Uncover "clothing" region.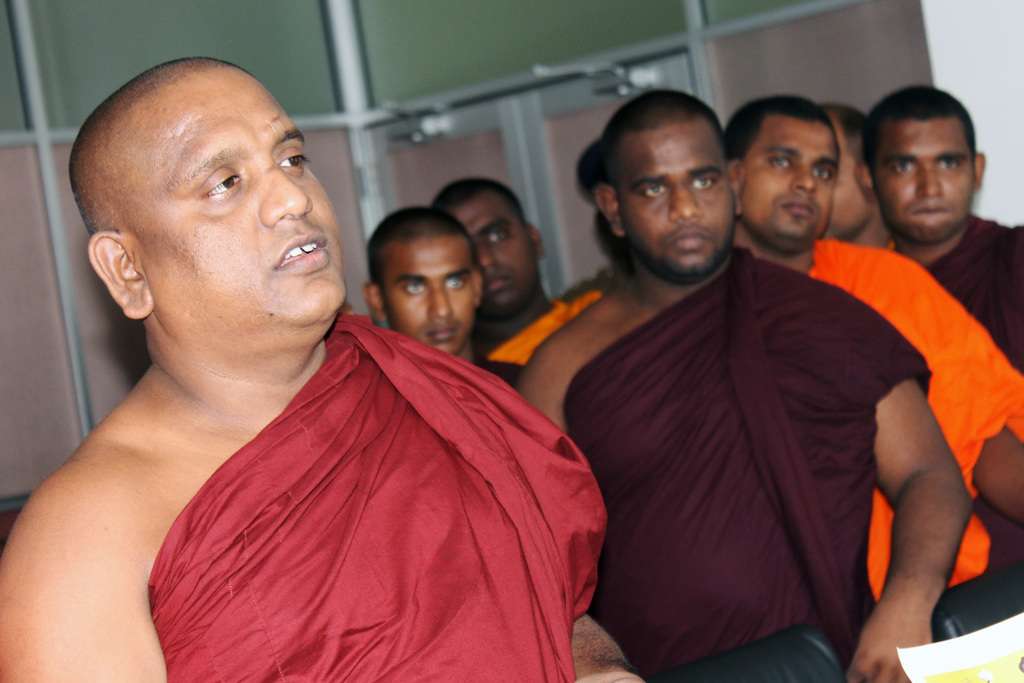
Uncovered: 890, 222, 1023, 370.
